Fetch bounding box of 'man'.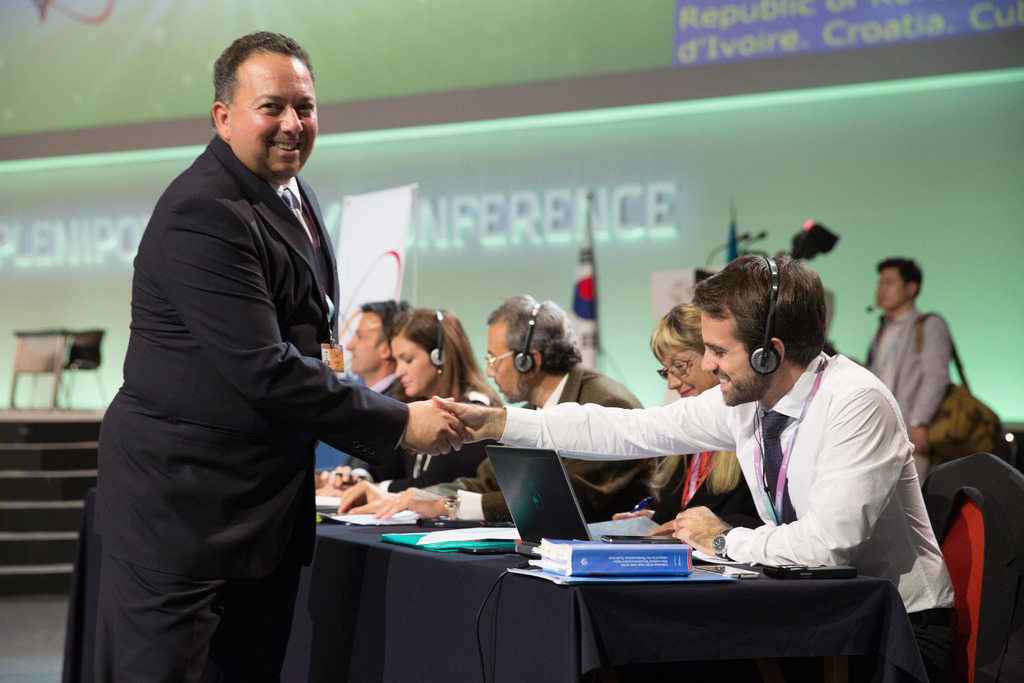
Bbox: detection(430, 251, 961, 682).
